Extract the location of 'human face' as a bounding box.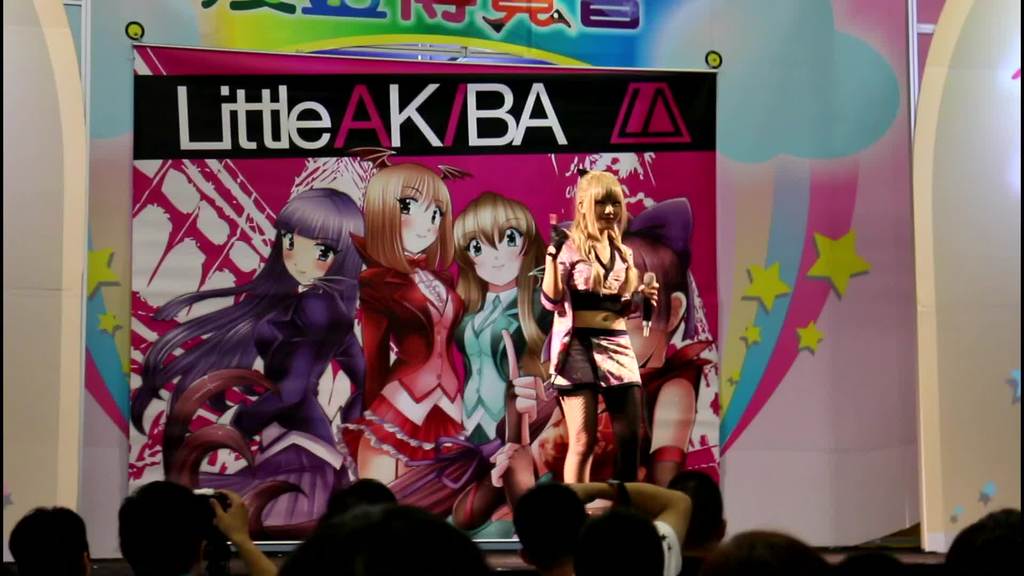
{"x1": 278, "y1": 234, "x2": 334, "y2": 282}.
